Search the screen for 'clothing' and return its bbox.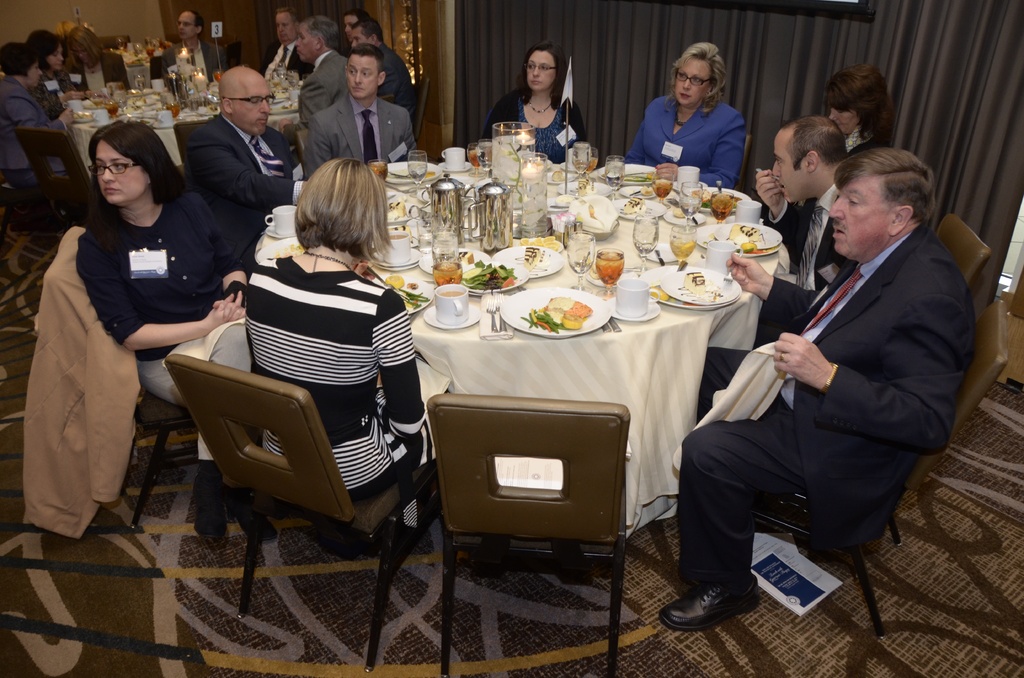
Found: bbox=(68, 201, 257, 458).
